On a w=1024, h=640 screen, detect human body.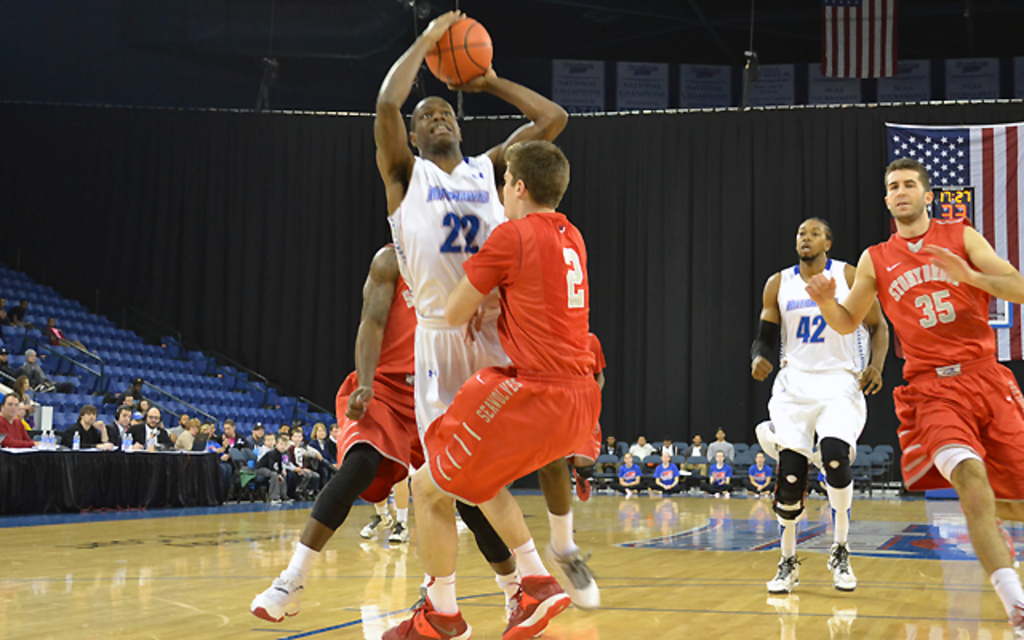
select_region(435, 130, 605, 613).
